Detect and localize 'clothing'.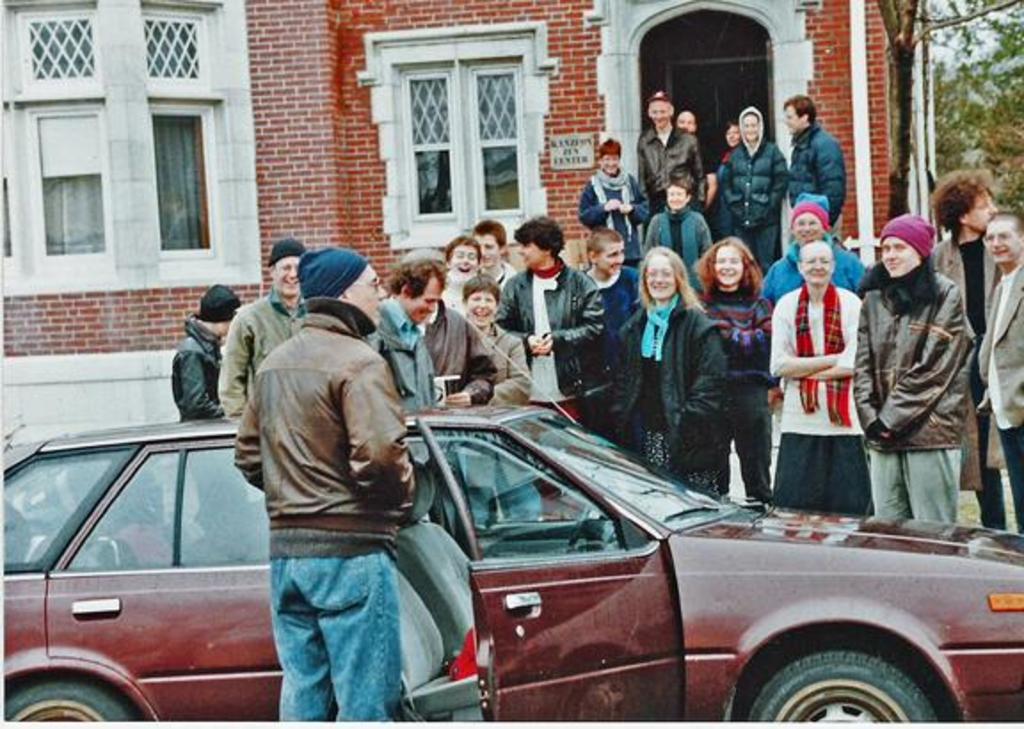
Localized at BBox(364, 293, 441, 409).
